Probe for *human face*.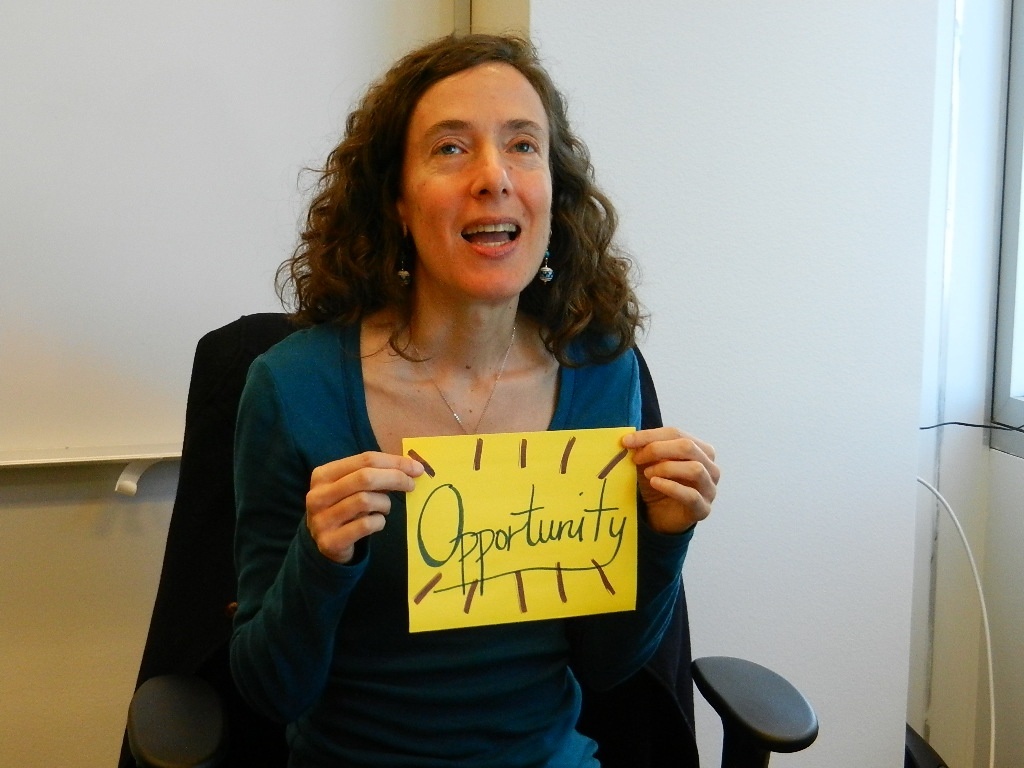
Probe result: 399:65:552:302.
